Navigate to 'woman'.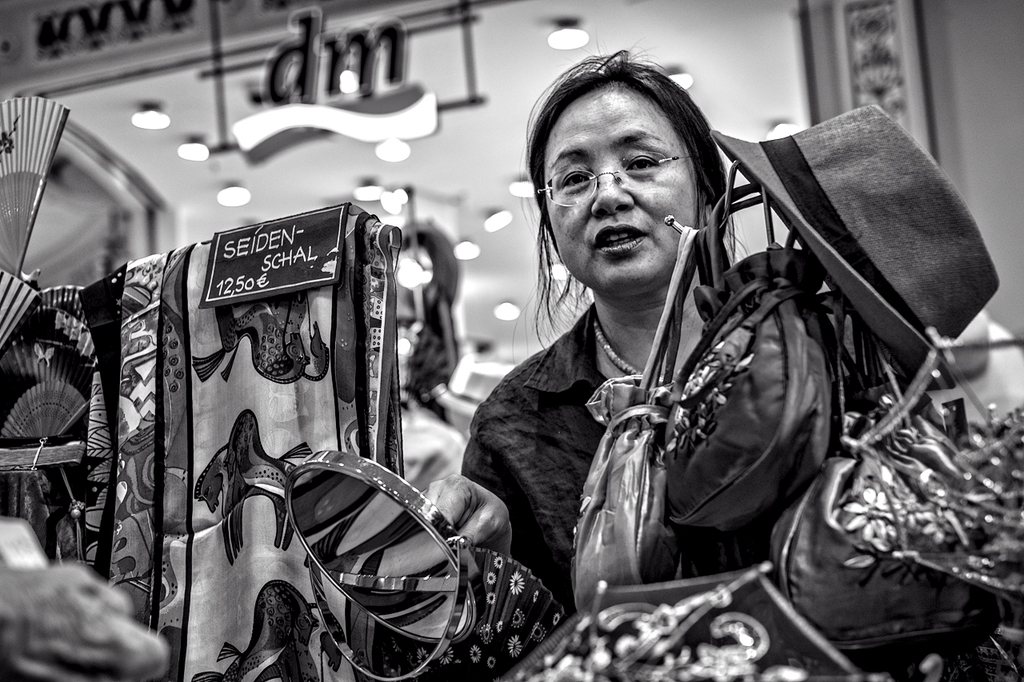
Navigation target: (445,73,942,672).
